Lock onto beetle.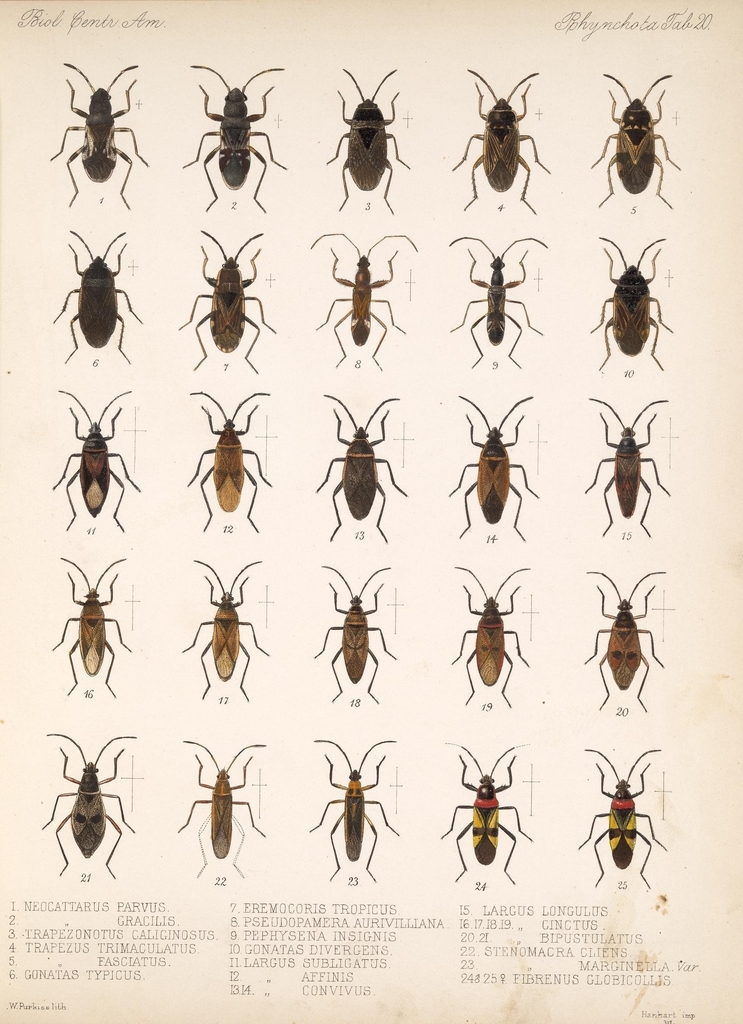
Locked: rect(175, 745, 269, 881).
